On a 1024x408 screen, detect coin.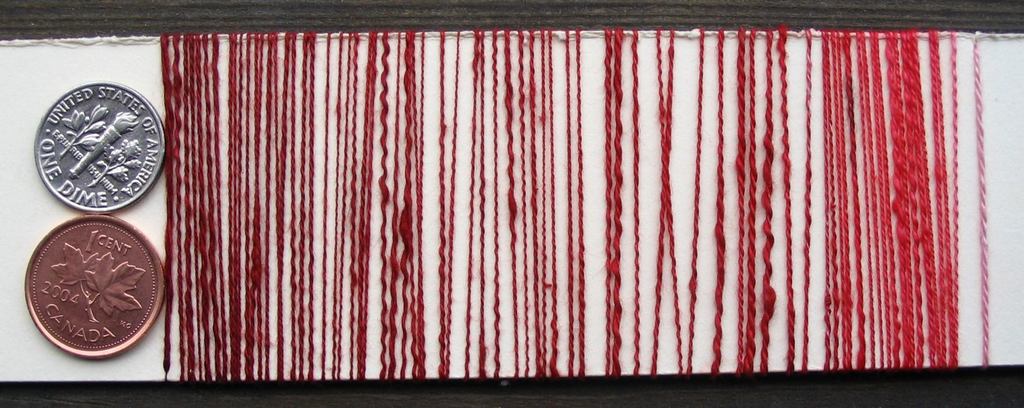
(20,214,166,357).
